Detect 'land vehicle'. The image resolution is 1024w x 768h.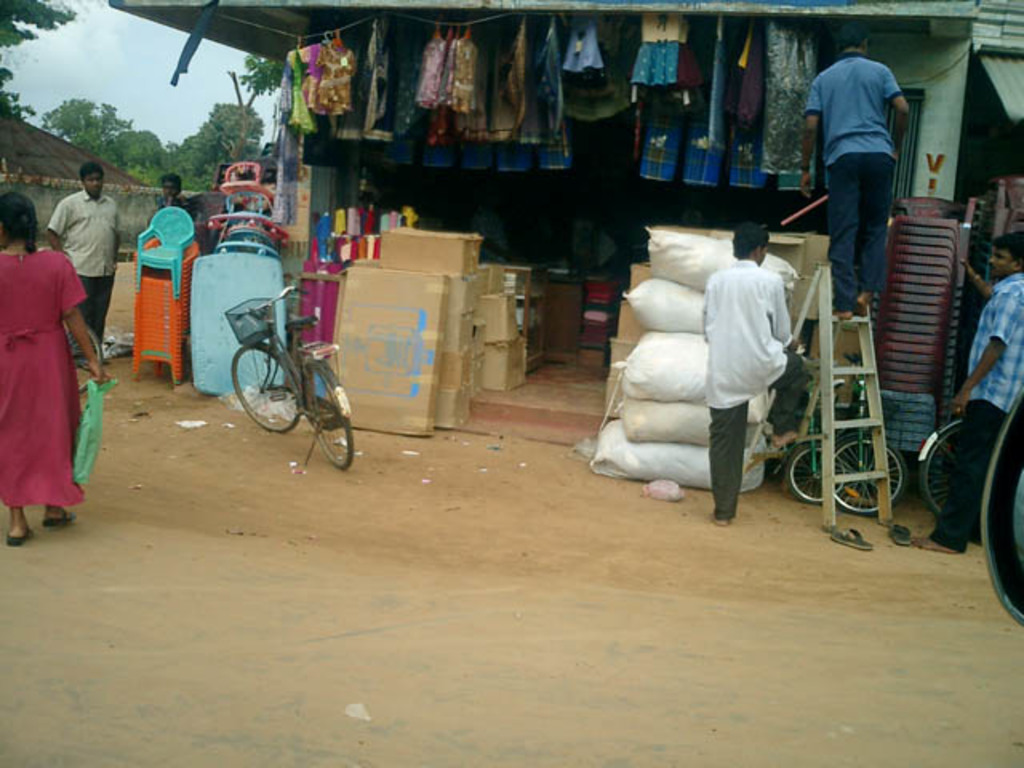
bbox(816, 352, 909, 518).
